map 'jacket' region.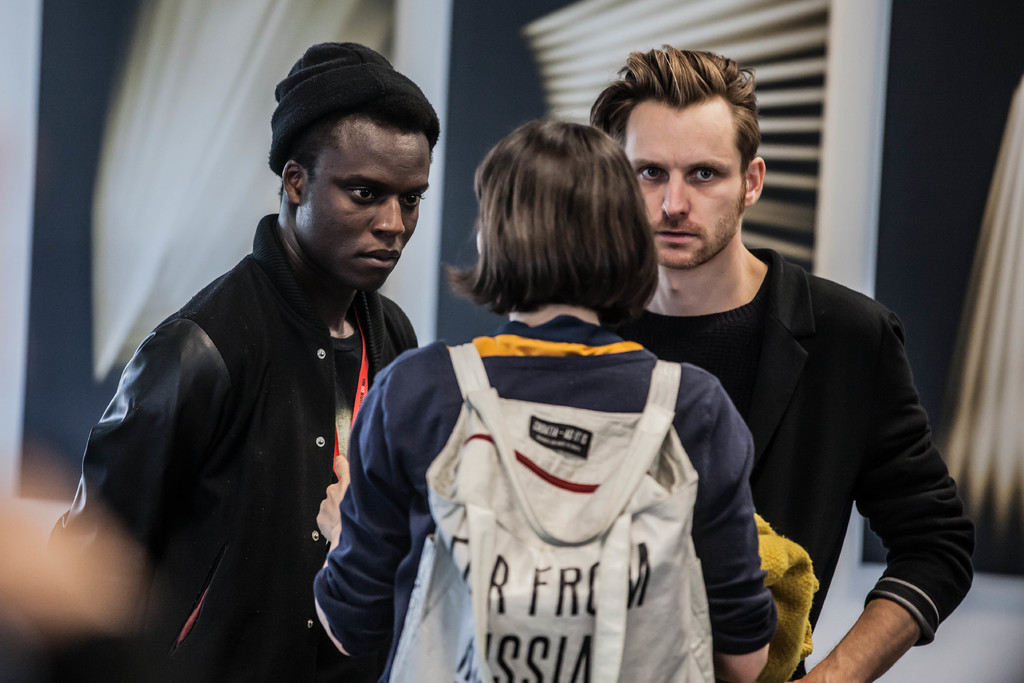
Mapped to rect(606, 242, 981, 679).
